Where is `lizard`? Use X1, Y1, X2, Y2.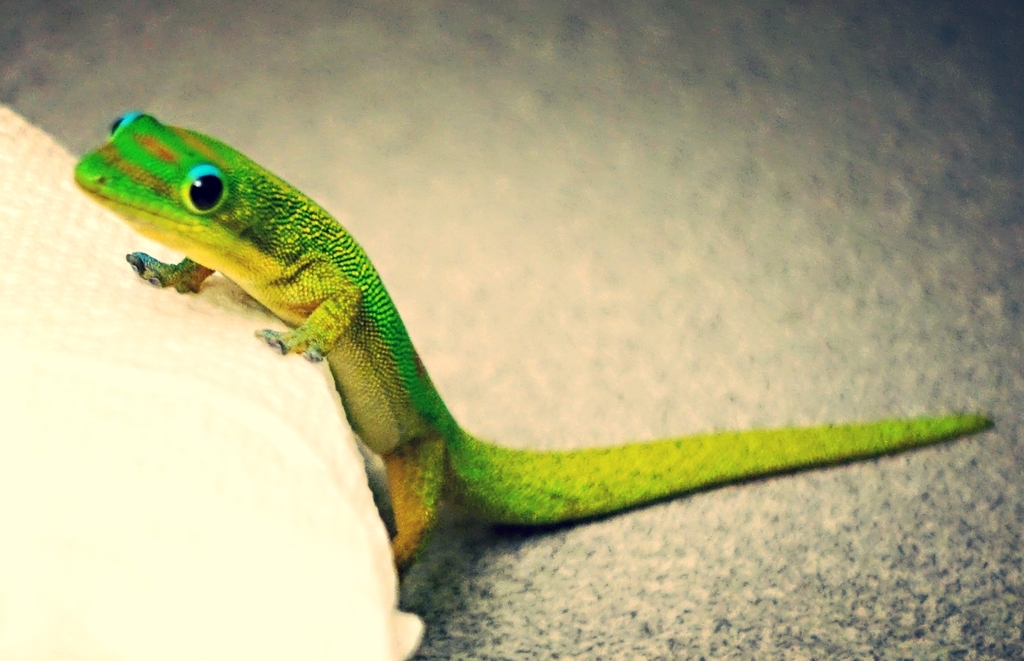
70, 140, 1002, 628.
